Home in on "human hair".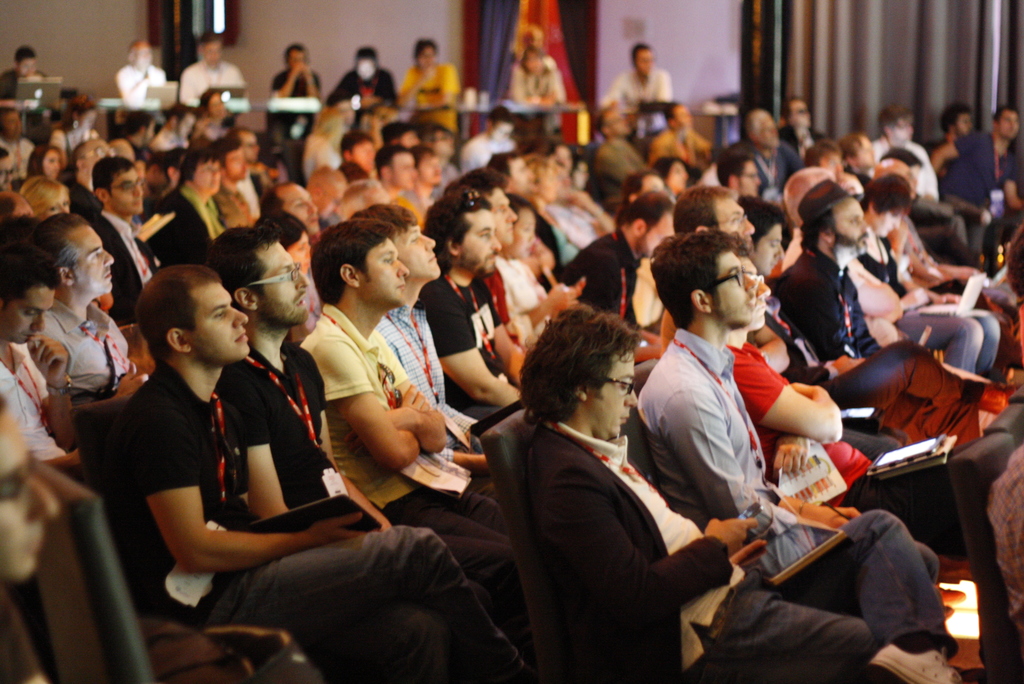
Homed in at select_region(800, 206, 842, 239).
